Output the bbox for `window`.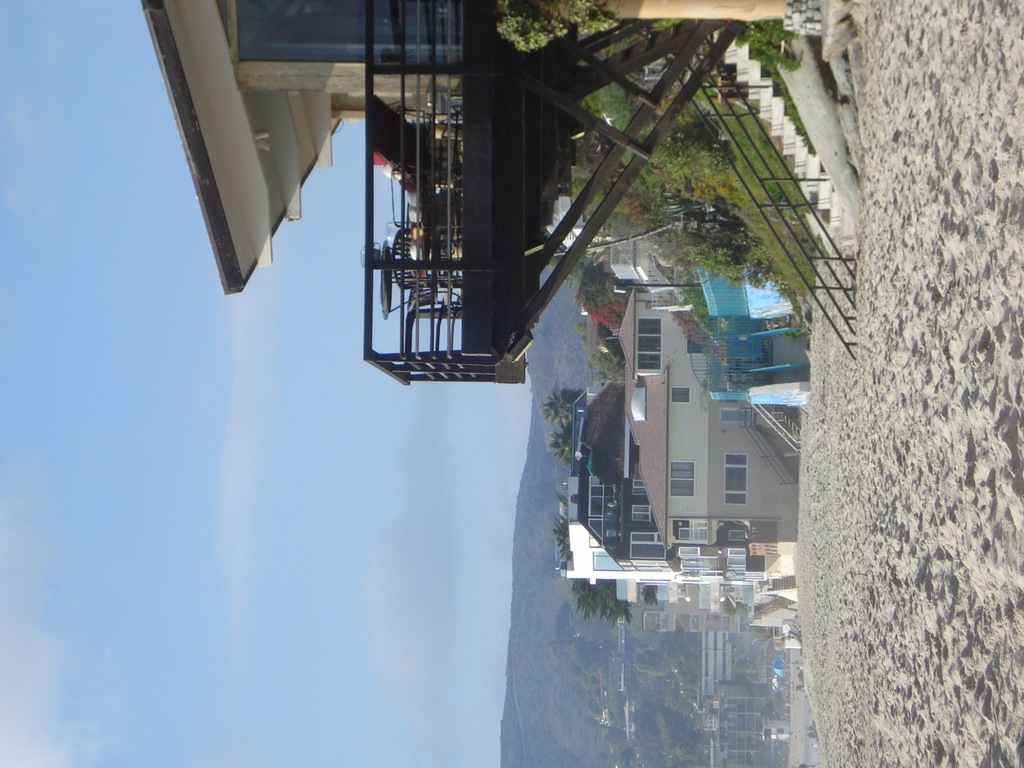
722,454,750,502.
